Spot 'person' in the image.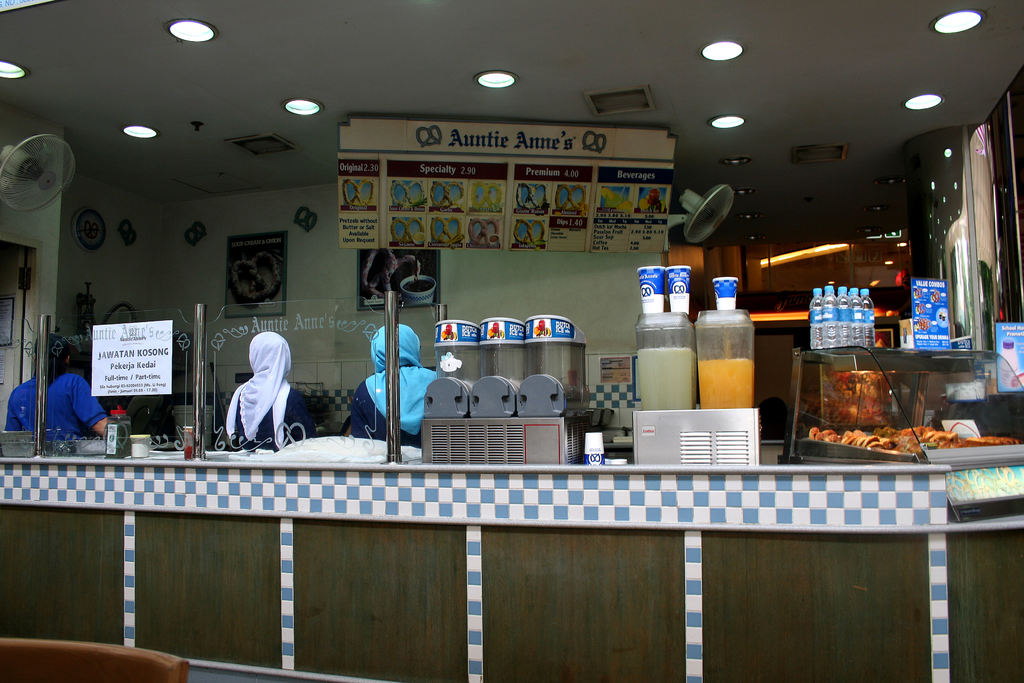
'person' found at 348 319 439 445.
